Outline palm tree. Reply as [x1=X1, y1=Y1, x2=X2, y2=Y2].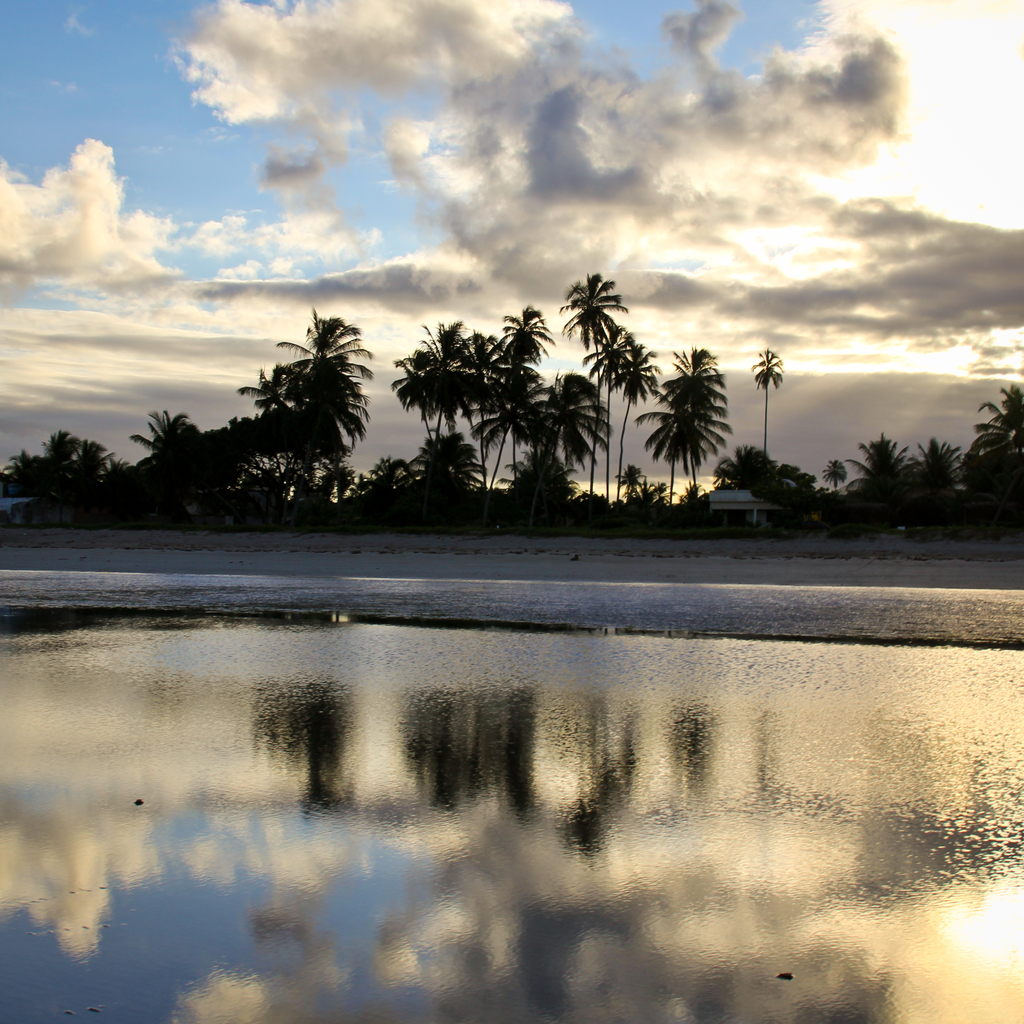
[x1=748, y1=342, x2=786, y2=454].
